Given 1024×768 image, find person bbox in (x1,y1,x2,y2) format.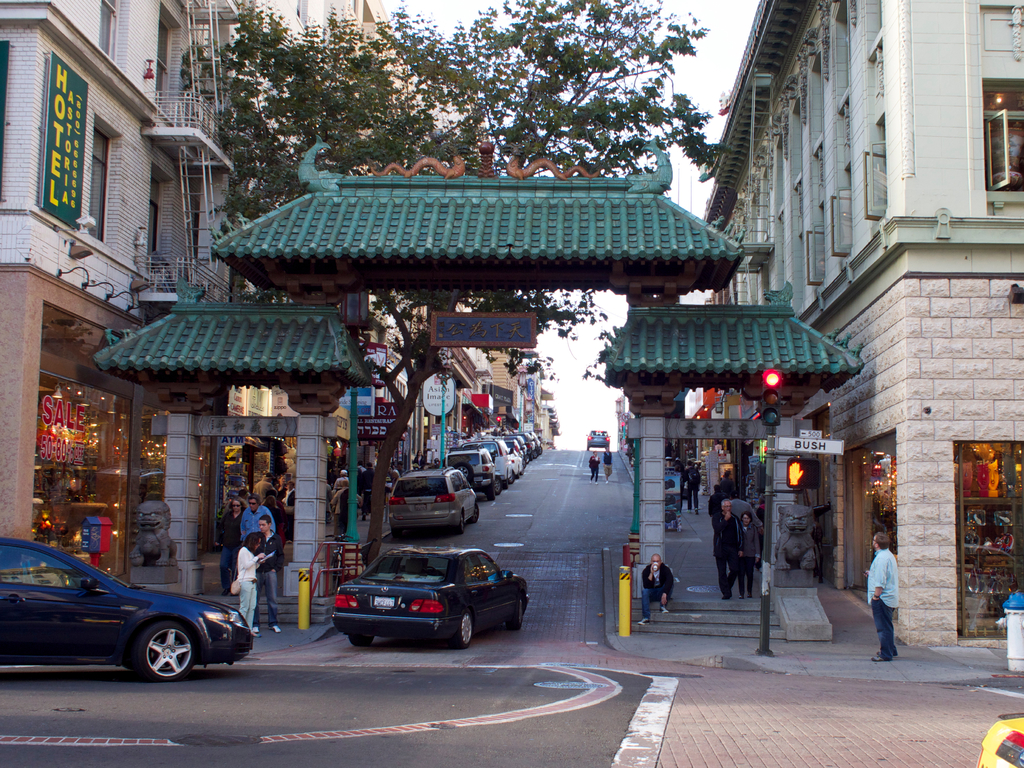
(734,509,762,591).
